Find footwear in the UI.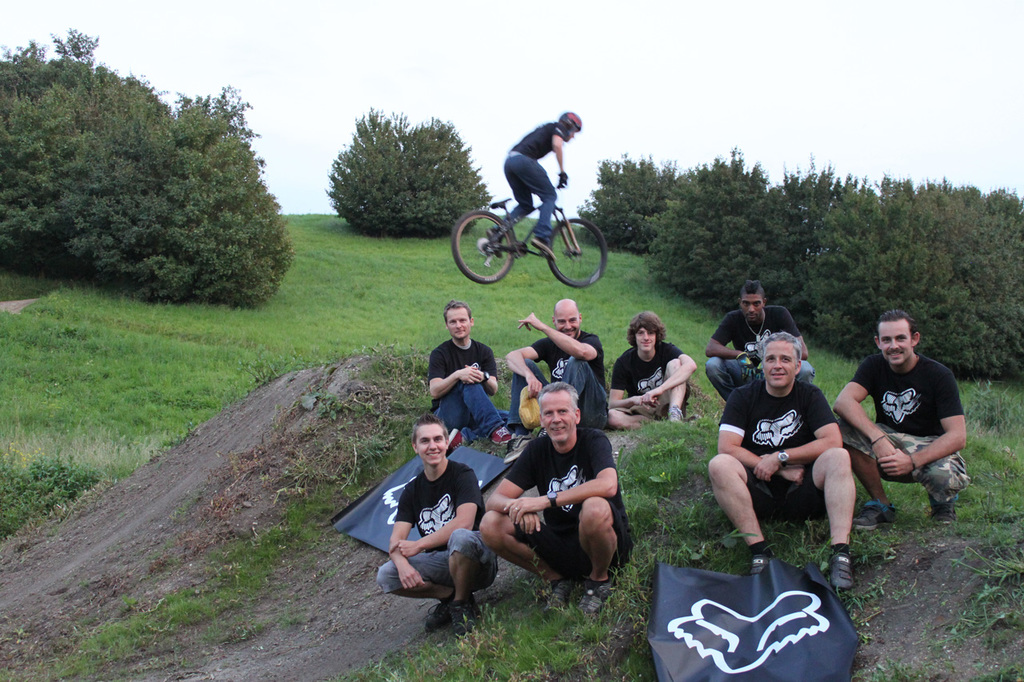
UI element at (left=486, top=425, right=508, bottom=449).
